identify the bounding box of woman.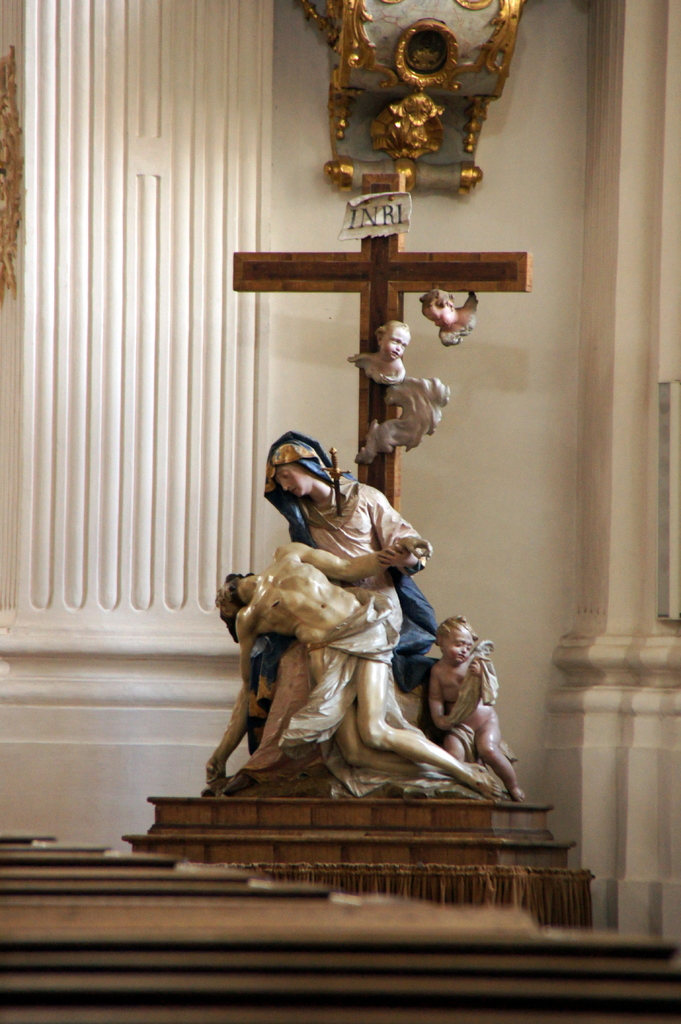
{"left": 274, "top": 431, "right": 501, "bottom": 805}.
